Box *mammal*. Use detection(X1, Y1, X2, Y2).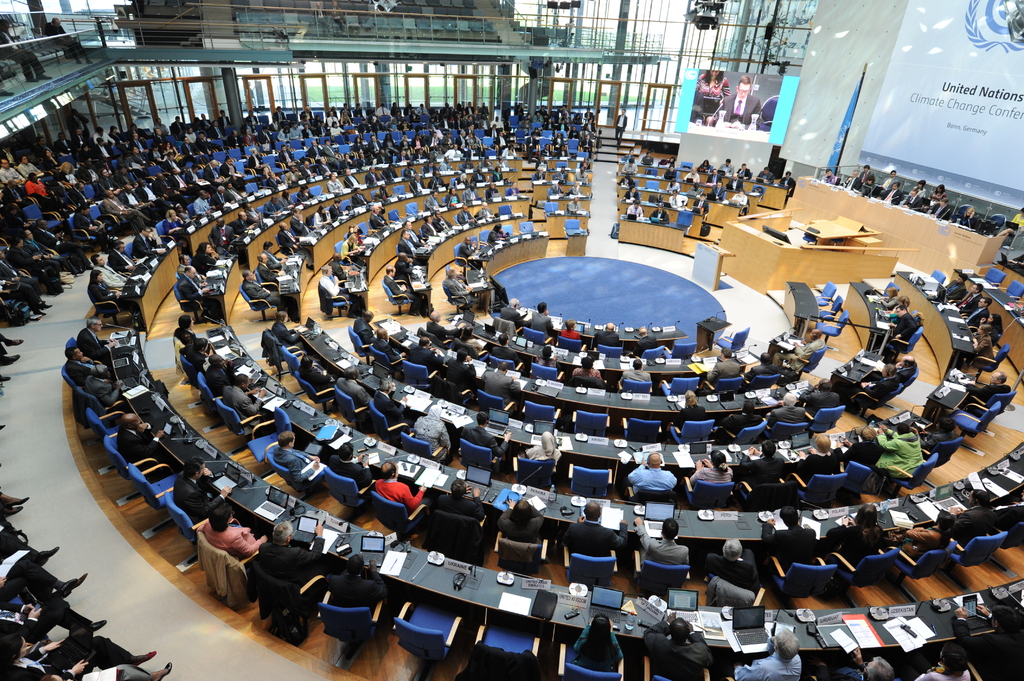
detection(886, 356, 920, 392).
